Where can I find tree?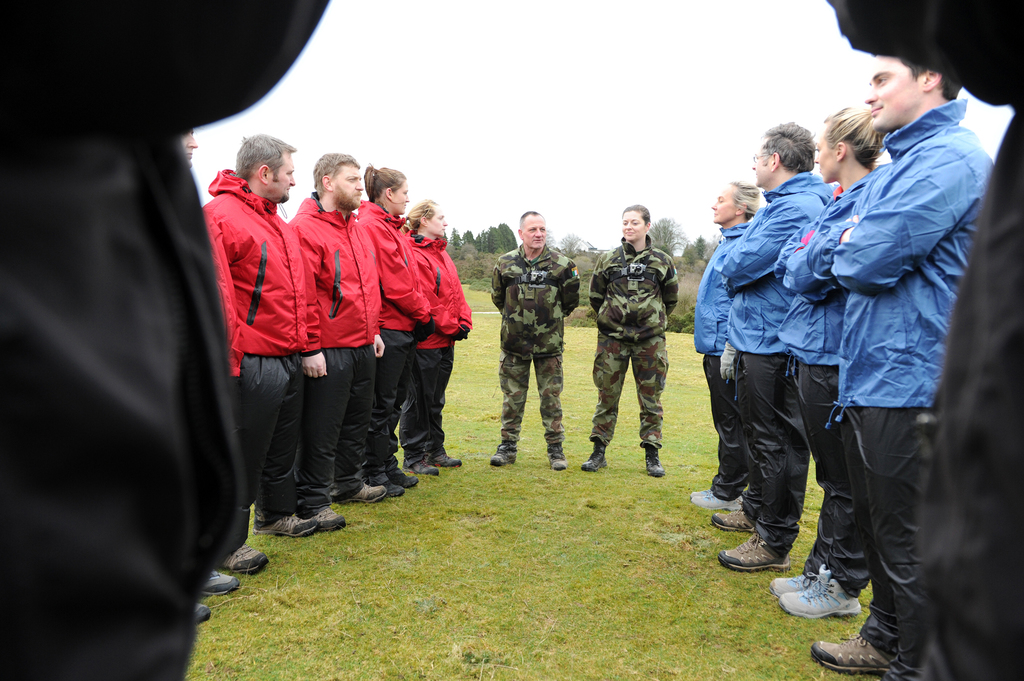
You can find it at <box>445,225,465,255</box>.
